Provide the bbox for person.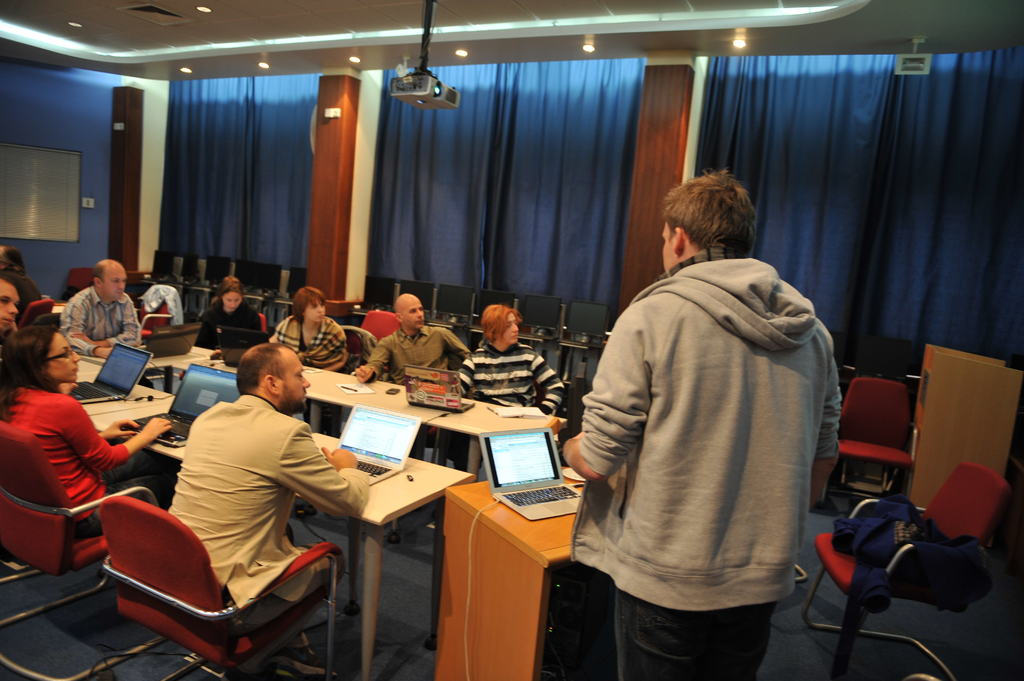
x1=168, y1=338, x2=342, y2=649.
